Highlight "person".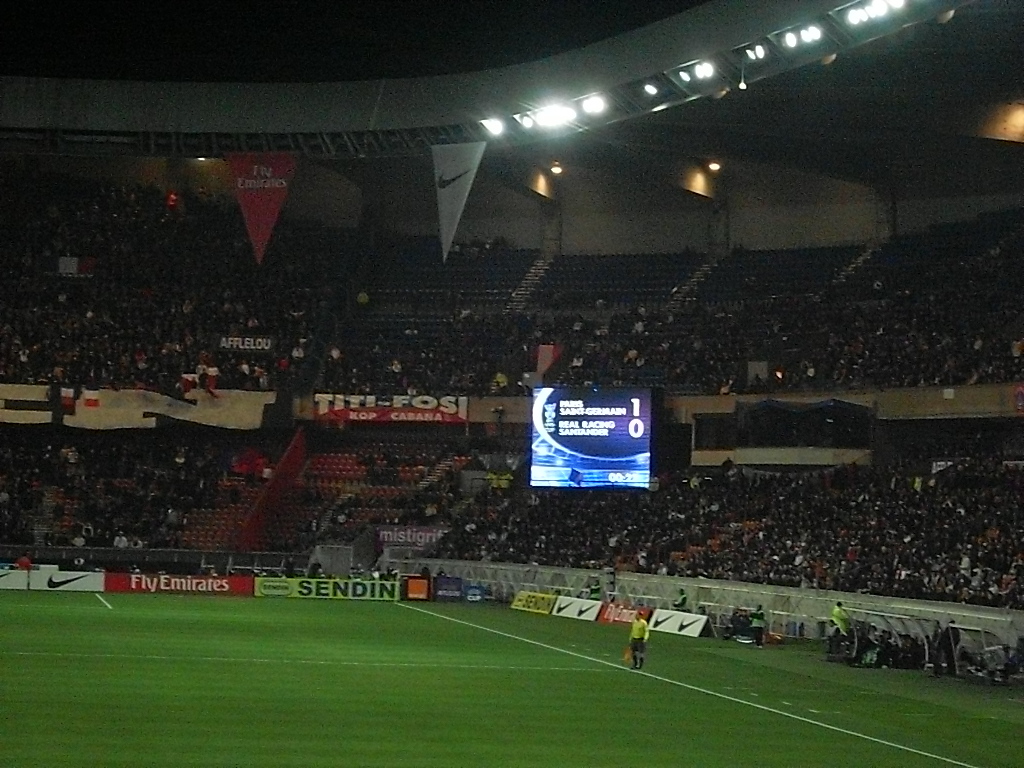
Highlighted region: 831 603 851 636.
